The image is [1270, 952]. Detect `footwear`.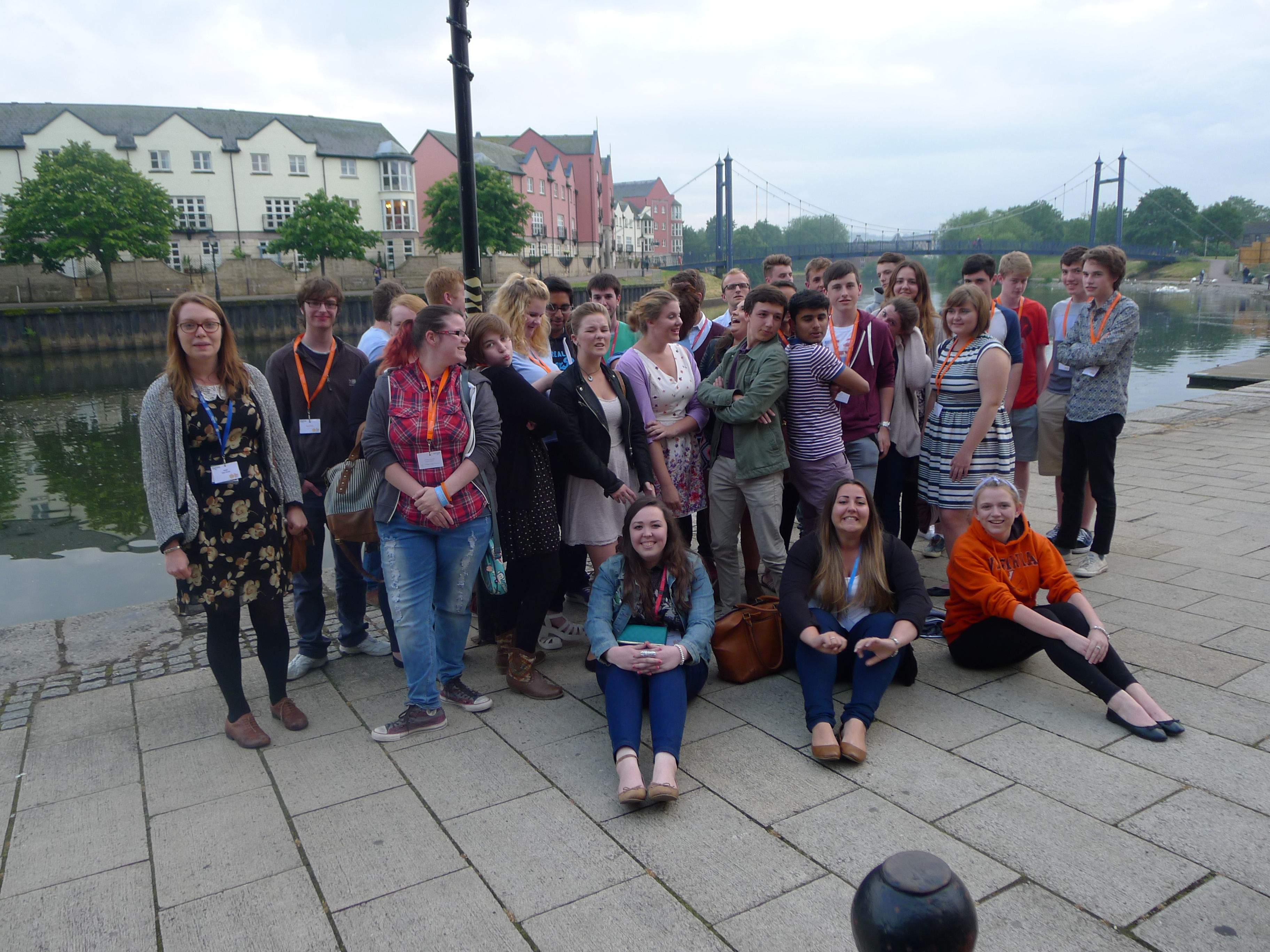
Detection: box=[117, 220, 136, 227].
